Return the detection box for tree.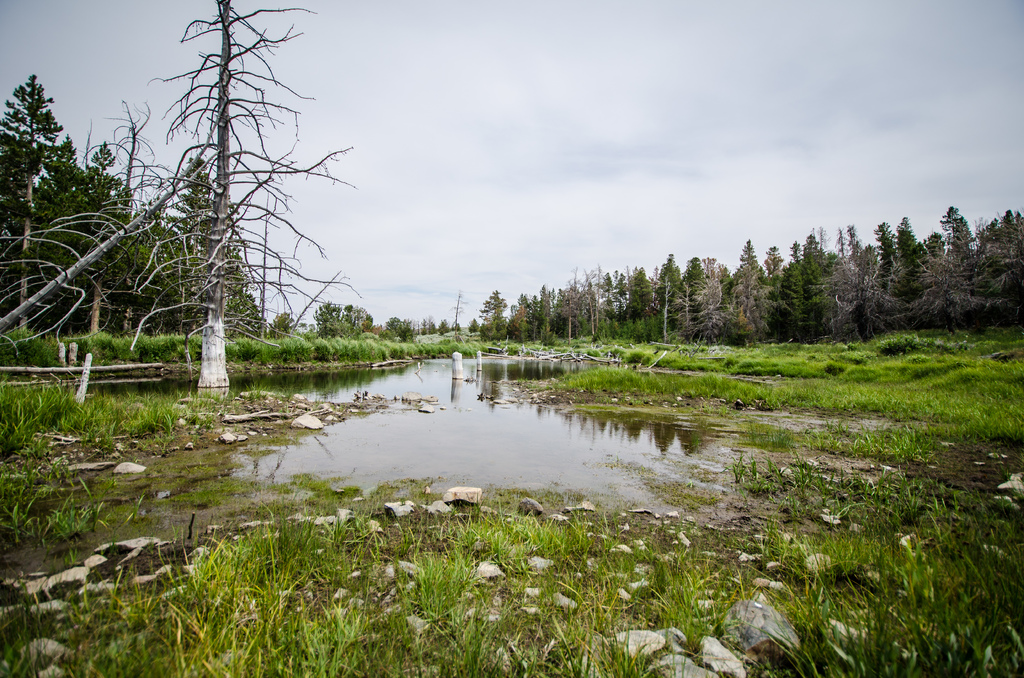
[0,72,73,339].
